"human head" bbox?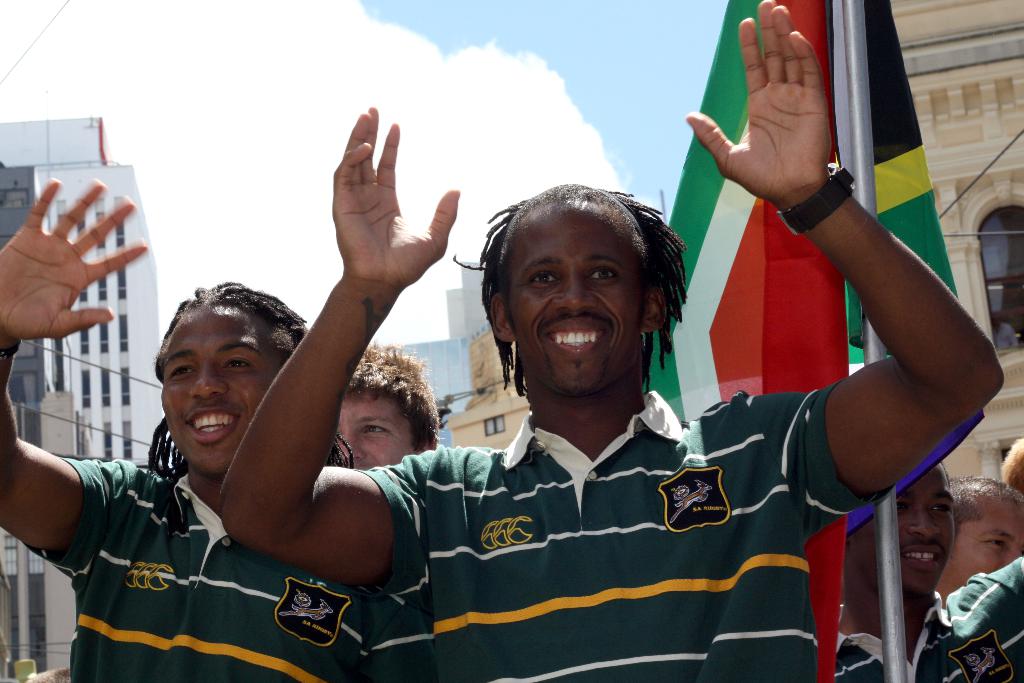
x1=154, y1=277, x2=307, y2=488
